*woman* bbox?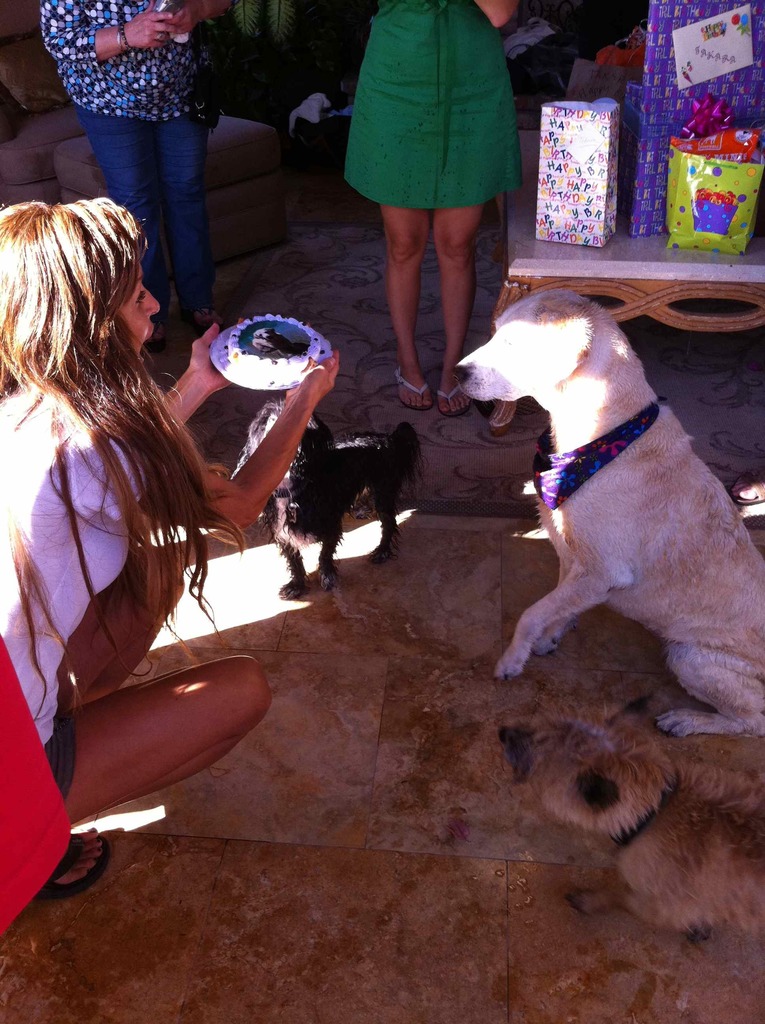
select_region(35, 1, 243, 350)
